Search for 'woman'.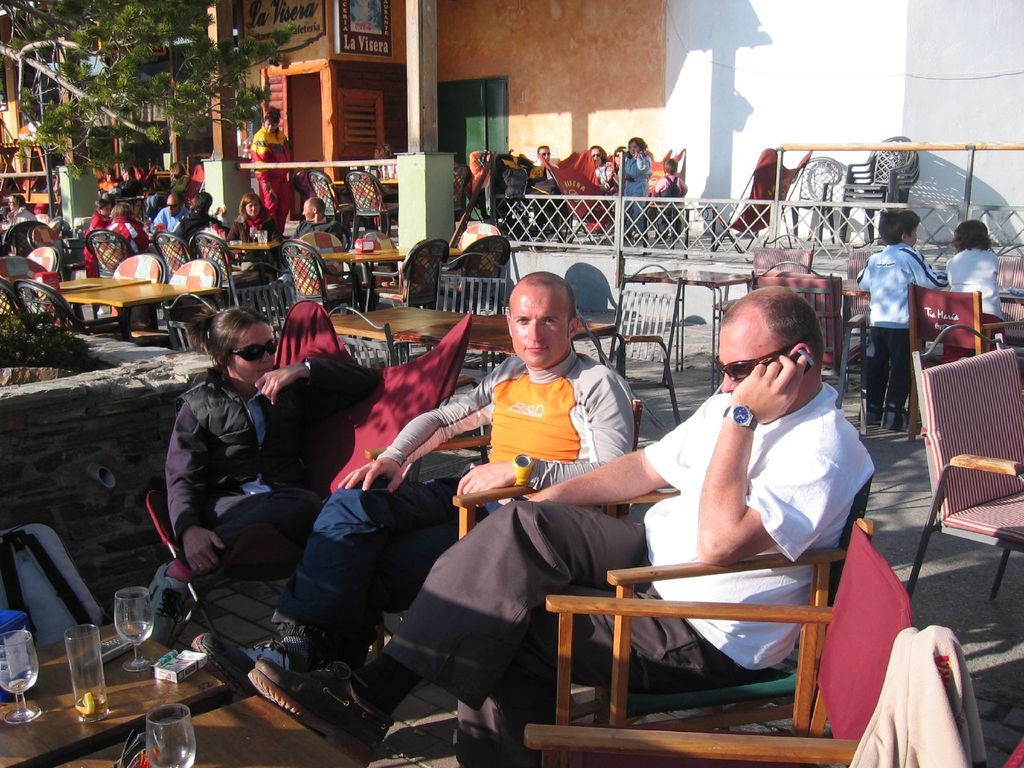
Found at box(139, 272, 316, 685).
